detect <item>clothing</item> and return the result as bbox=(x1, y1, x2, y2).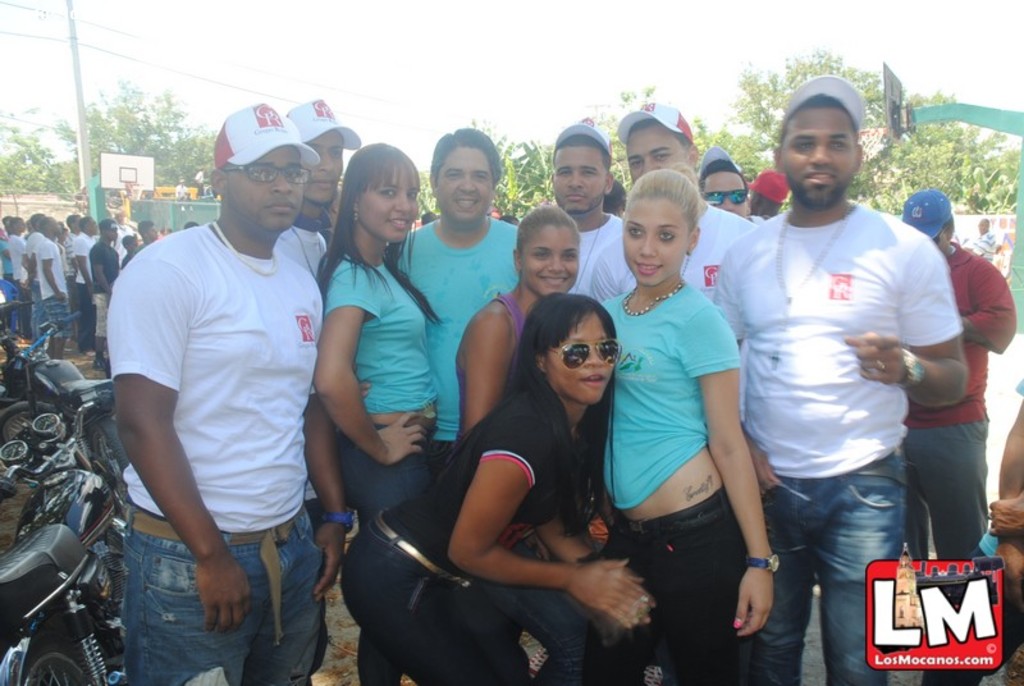
bbox=(344, 375, 567, 685).
